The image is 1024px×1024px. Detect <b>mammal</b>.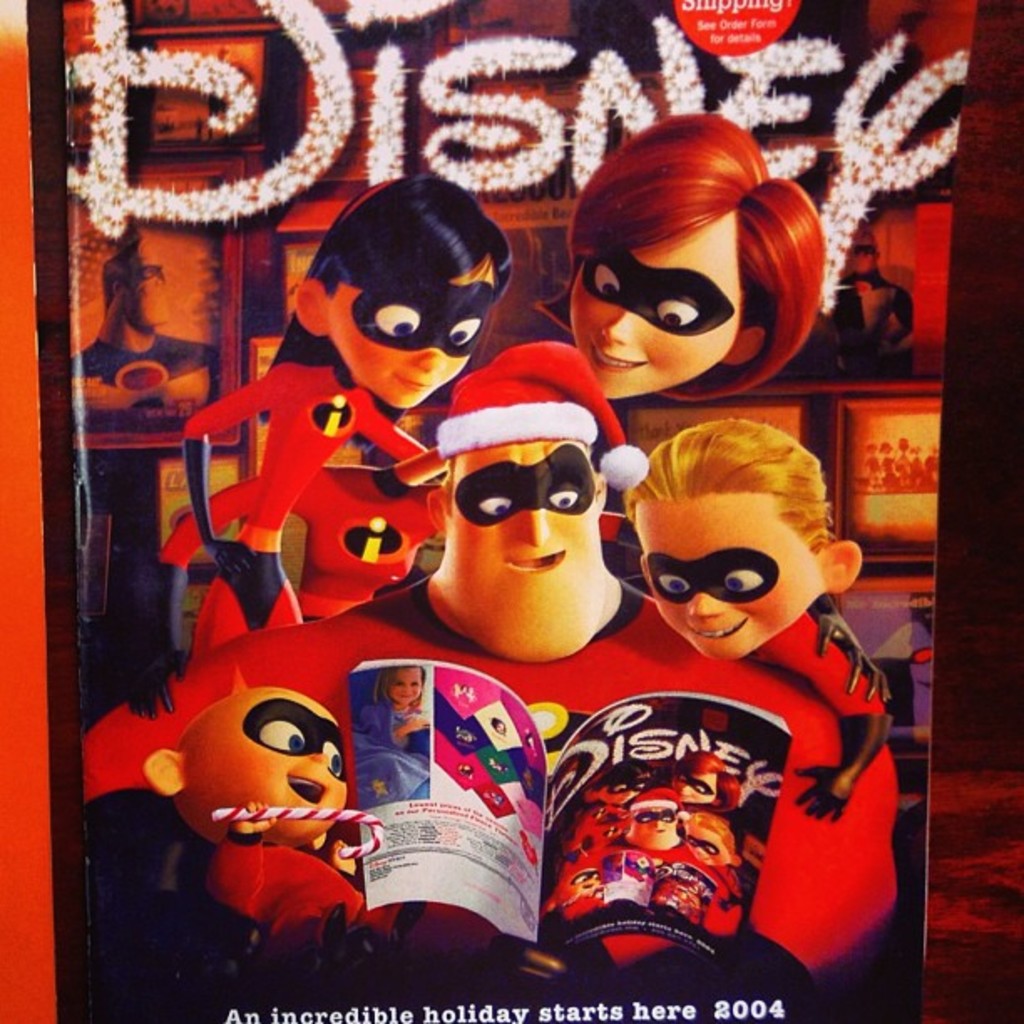
Detection: <region>534, 112, 825, 427</region>.
